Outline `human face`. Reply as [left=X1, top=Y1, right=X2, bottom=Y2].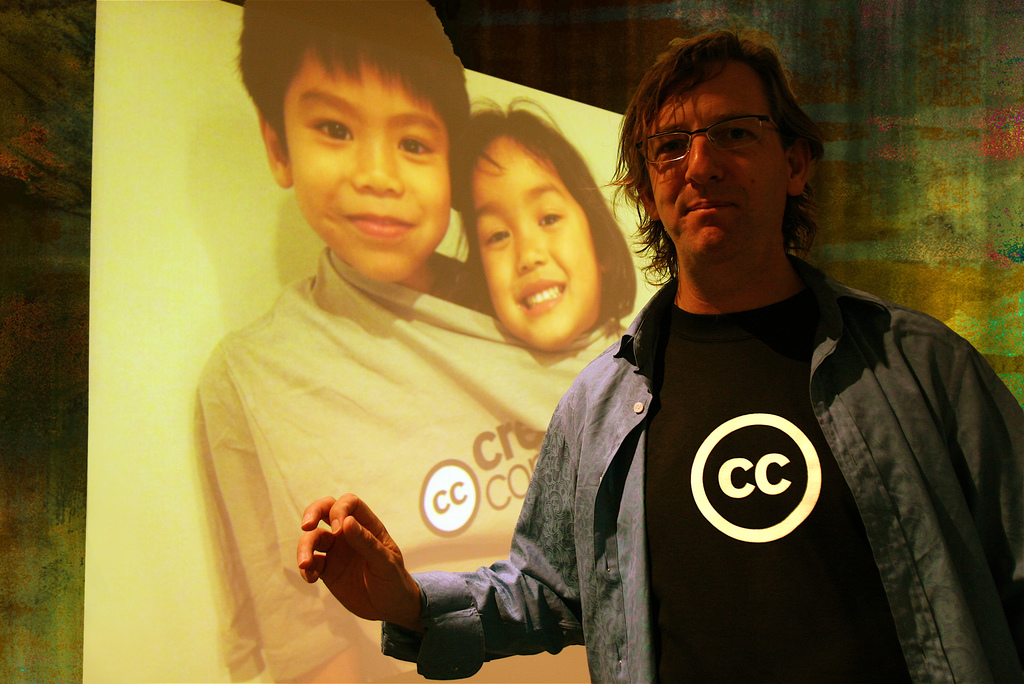
[left=280, top=58, right=452, bottom=284].
